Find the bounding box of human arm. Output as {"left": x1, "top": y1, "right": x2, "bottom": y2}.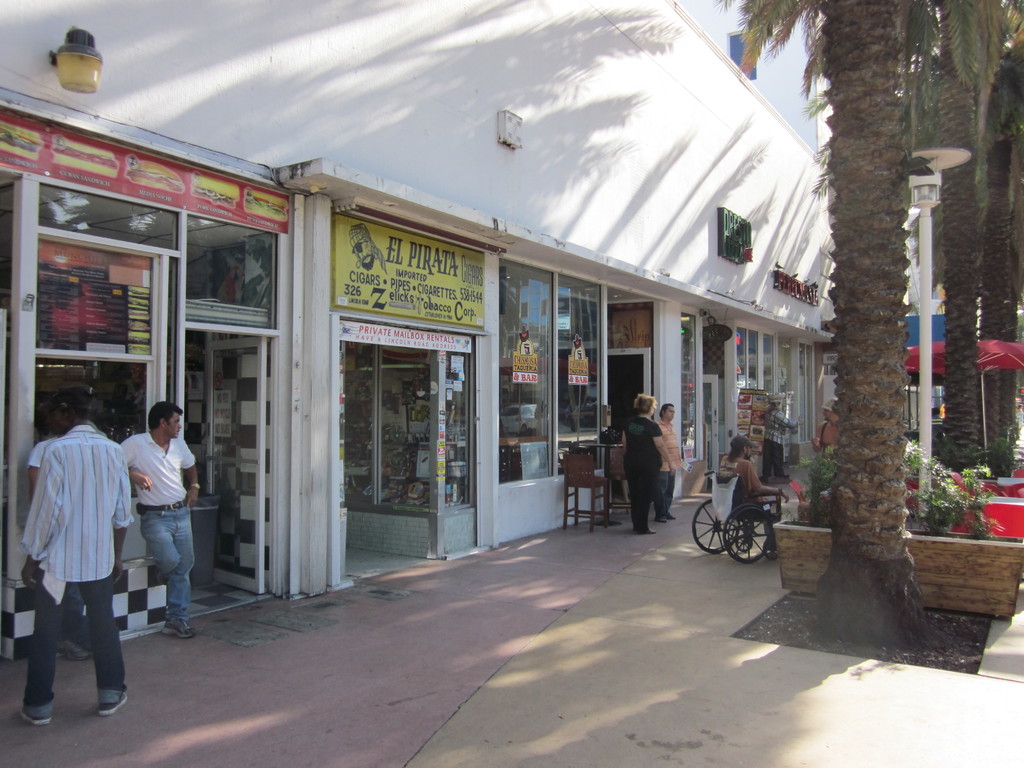
{"left": 652, "top": 427, "right": 680, "bottom": 479}.
